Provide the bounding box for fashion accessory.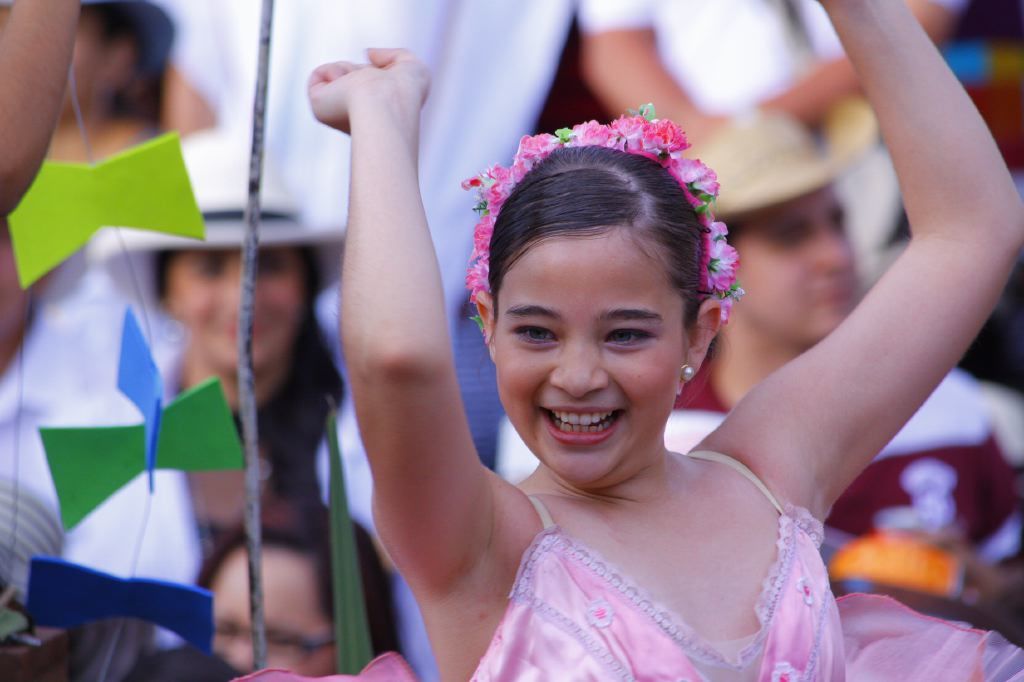
l=706, t=96, r=887, b=216.
